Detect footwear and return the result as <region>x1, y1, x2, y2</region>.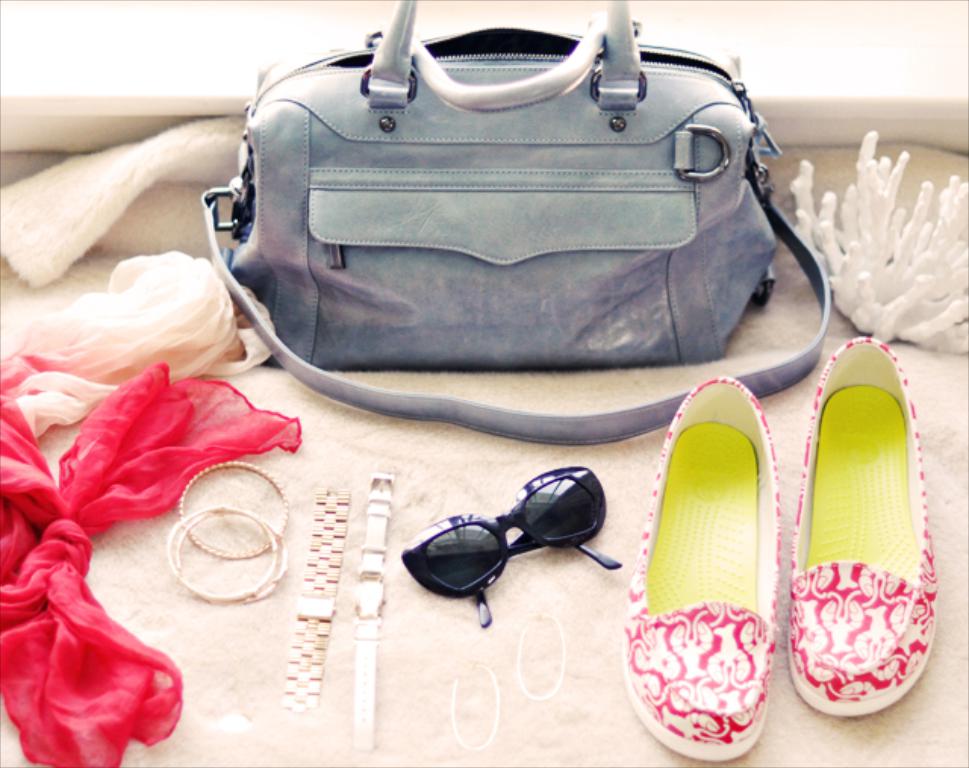
<region>792, 353, 936, 747</region>.
